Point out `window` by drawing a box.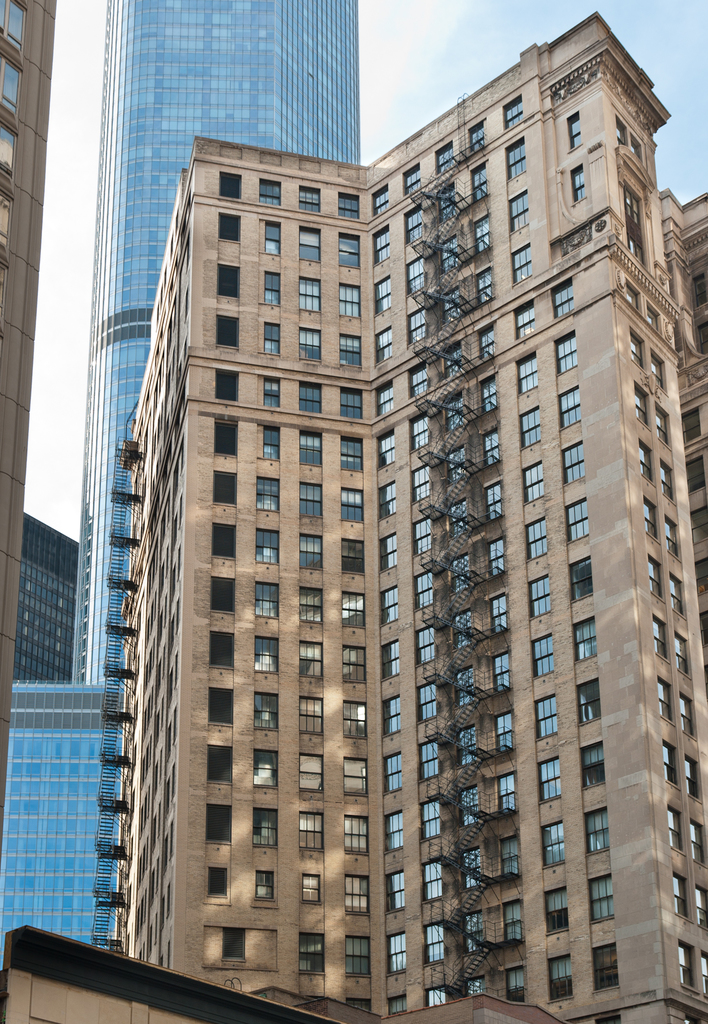
[300, 697, 322, 730].
